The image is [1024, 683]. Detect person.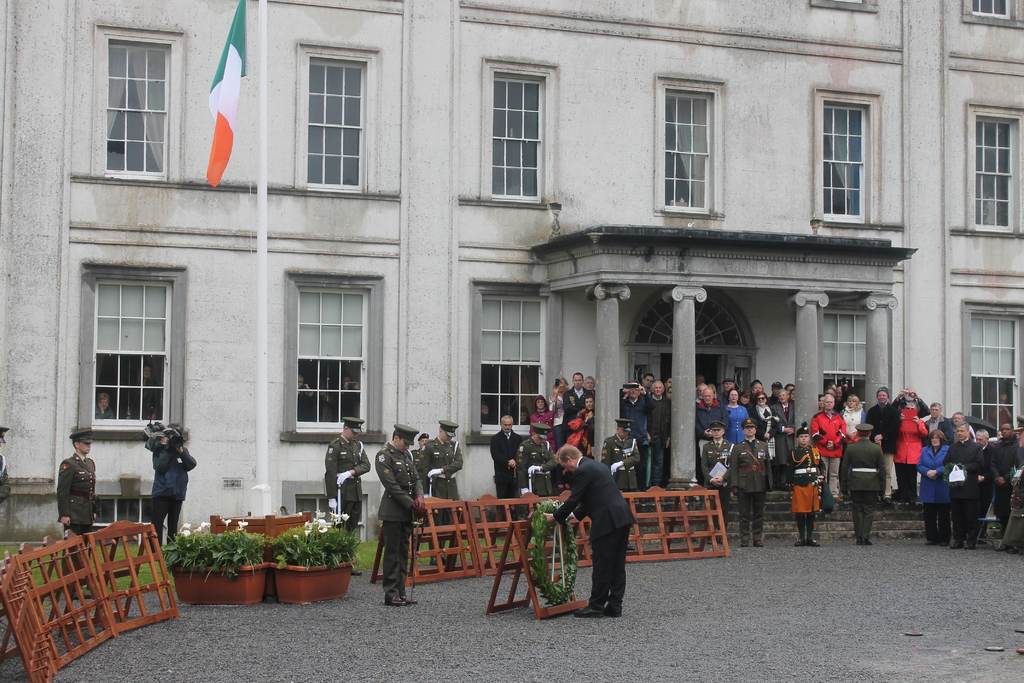
Detection: left=554, top=377, right=570, bottom=489.
